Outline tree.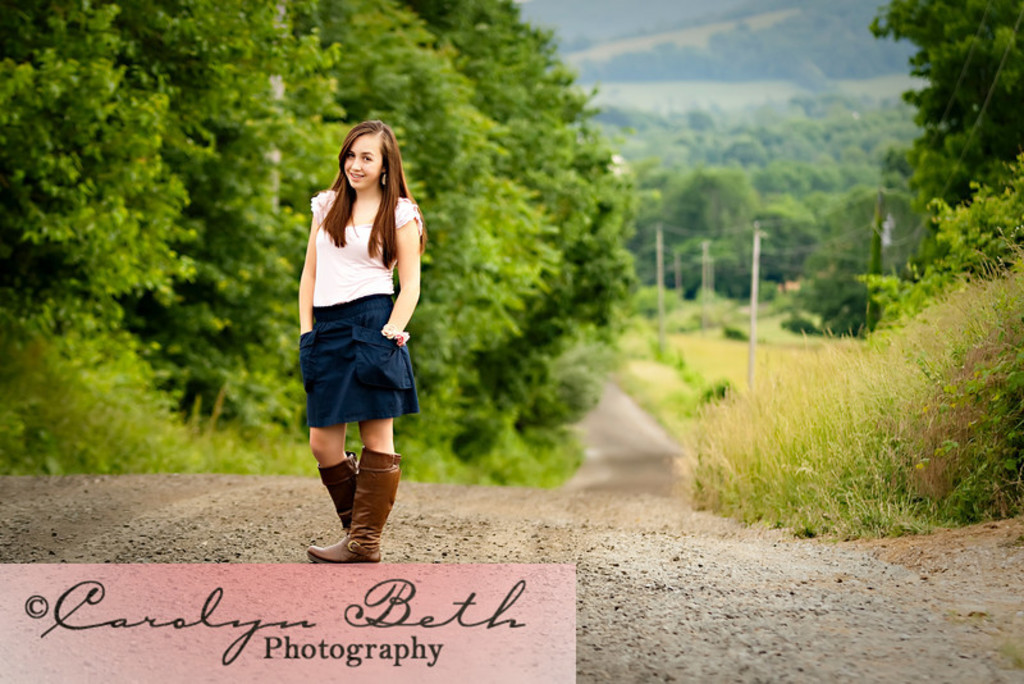
Outline: (left=634, top=160, right=829, bottom=298).
